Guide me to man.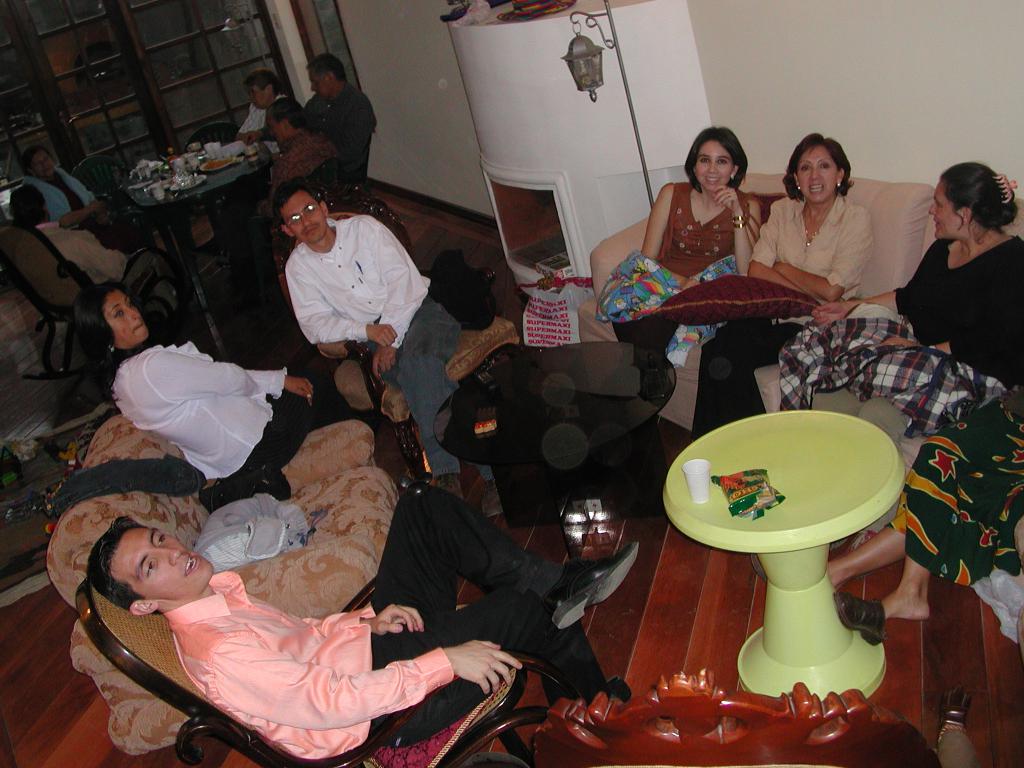
Guidance: x1=287 y1=168 x2=508 y2=484.
